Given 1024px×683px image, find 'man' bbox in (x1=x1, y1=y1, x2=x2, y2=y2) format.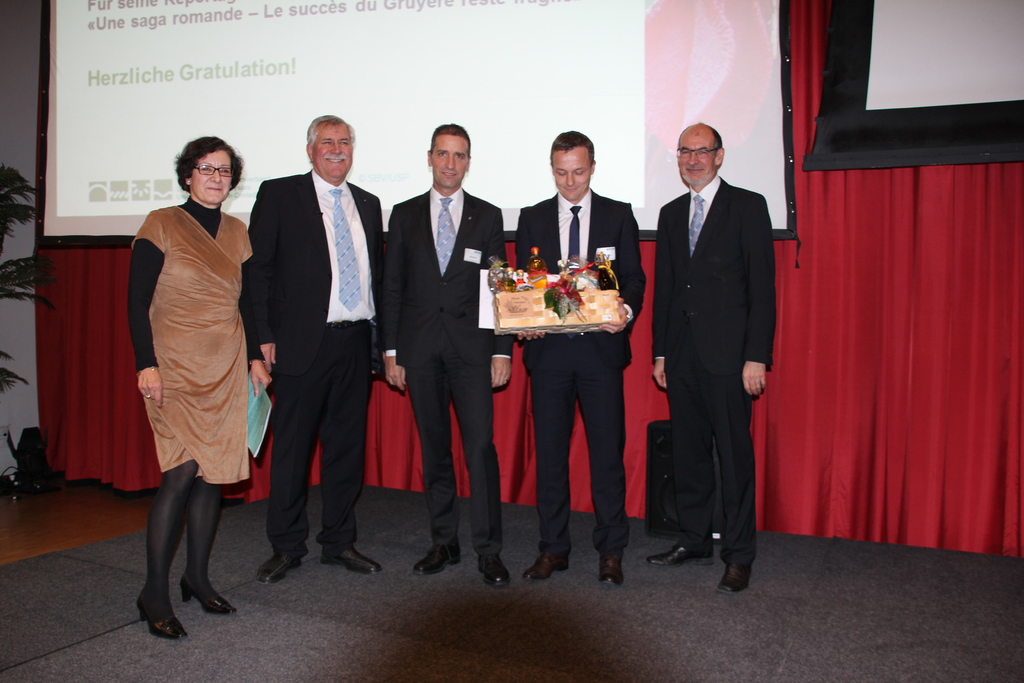
(x1=383, y1=124, x2=509, y2=588).
